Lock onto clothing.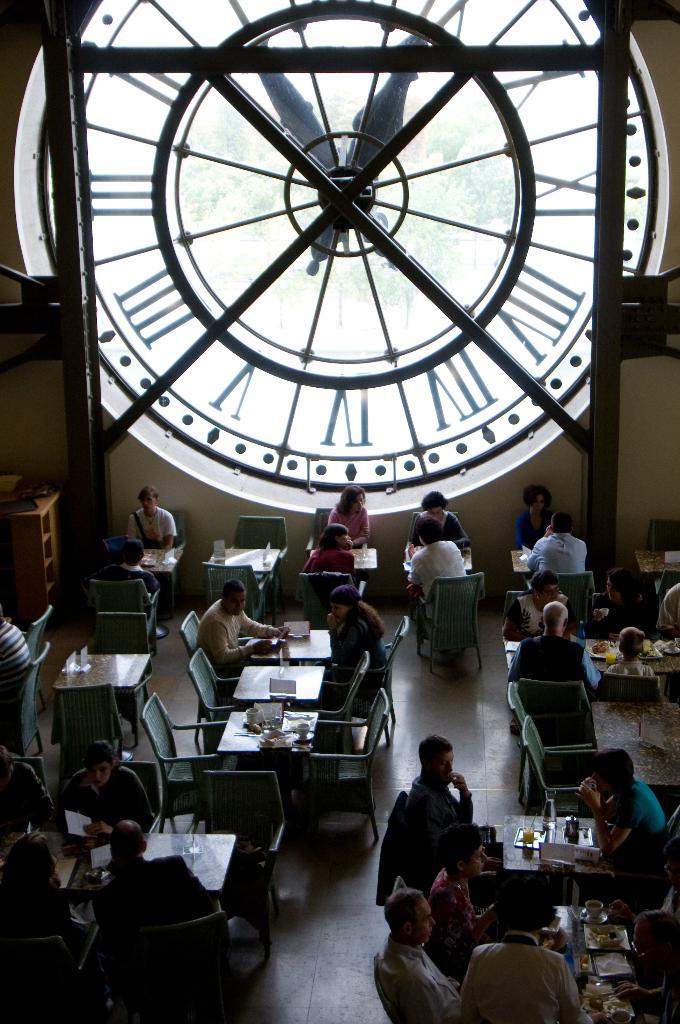
Locked: 474 929 589 1019.
